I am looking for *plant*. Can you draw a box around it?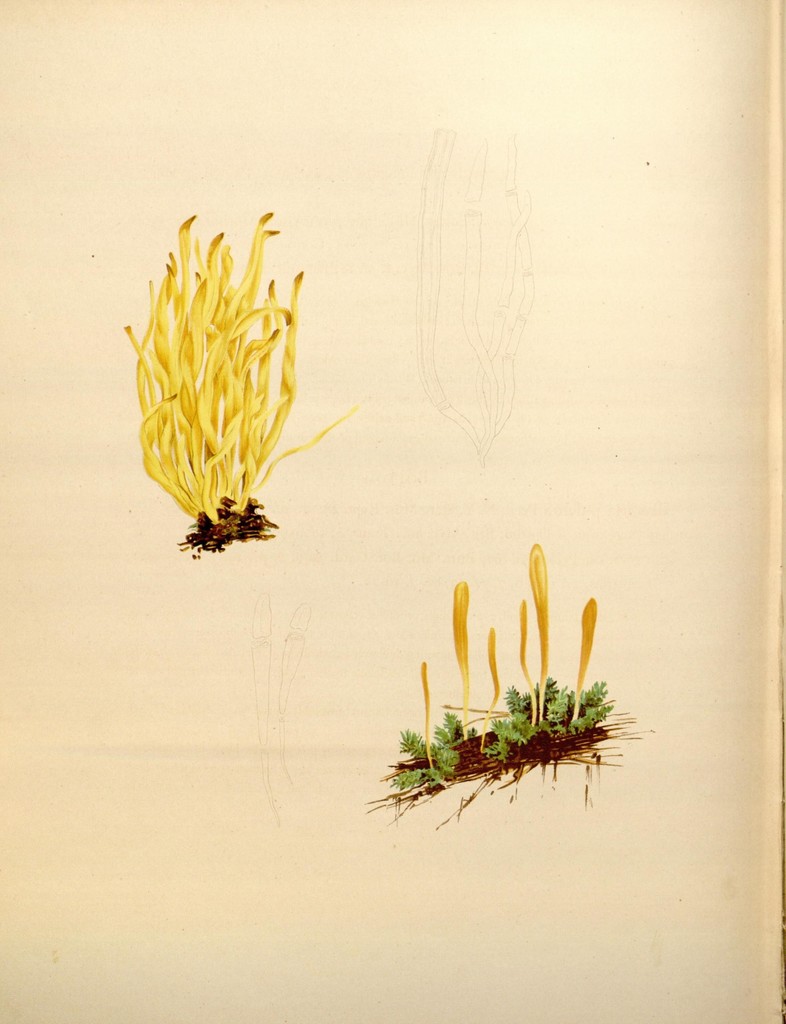
Sure, the bounding box is region(488, 720, 522, 767).
